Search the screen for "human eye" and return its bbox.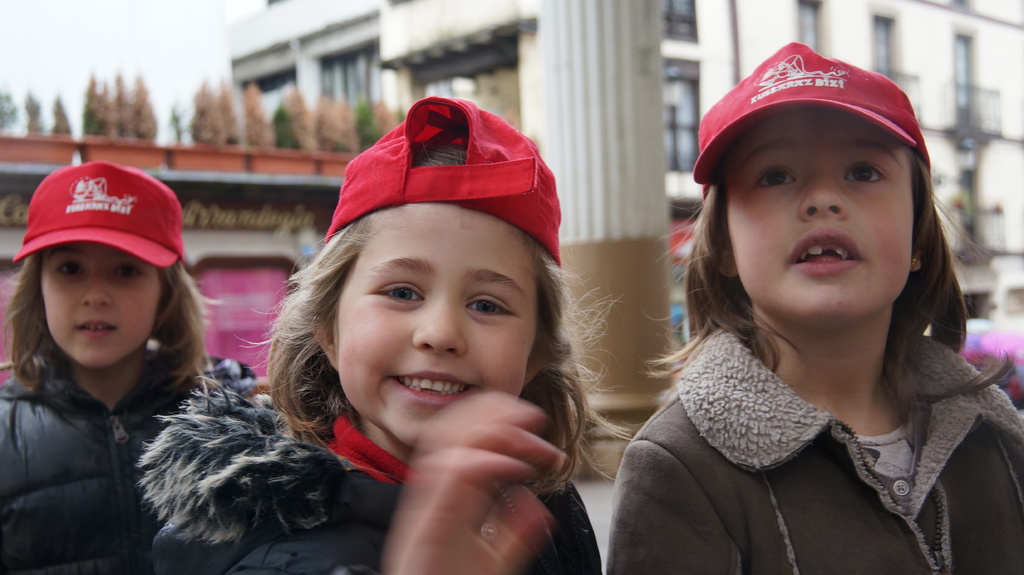
Found: (x1=751, y1=162, x2=796, y2=189).
